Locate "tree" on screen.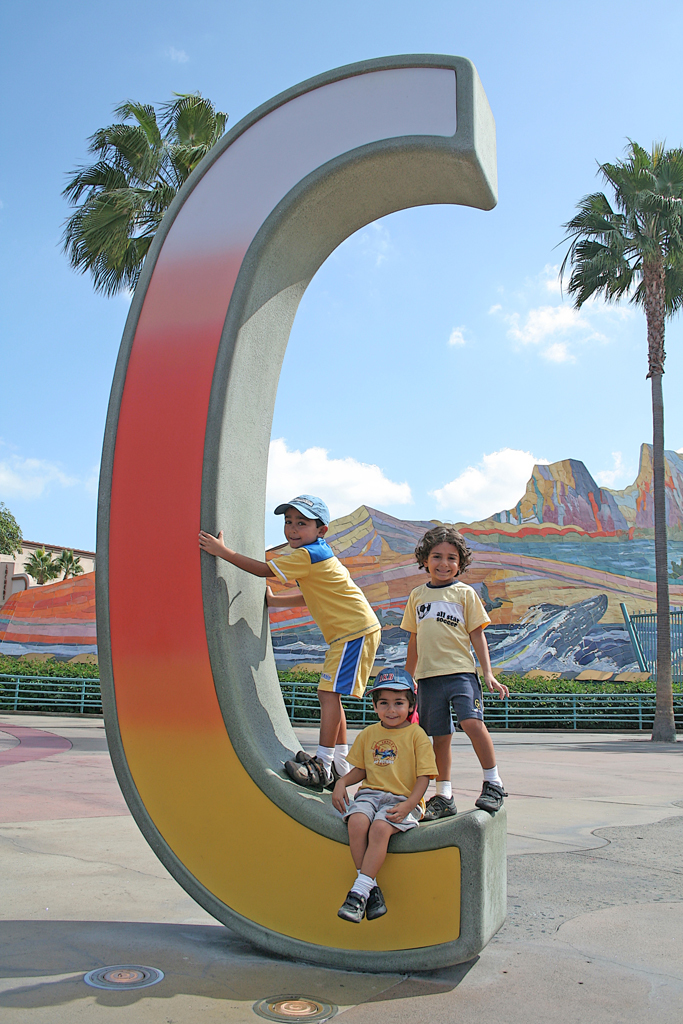
On screen at left=59, top=92, right=229, bottom=297.
